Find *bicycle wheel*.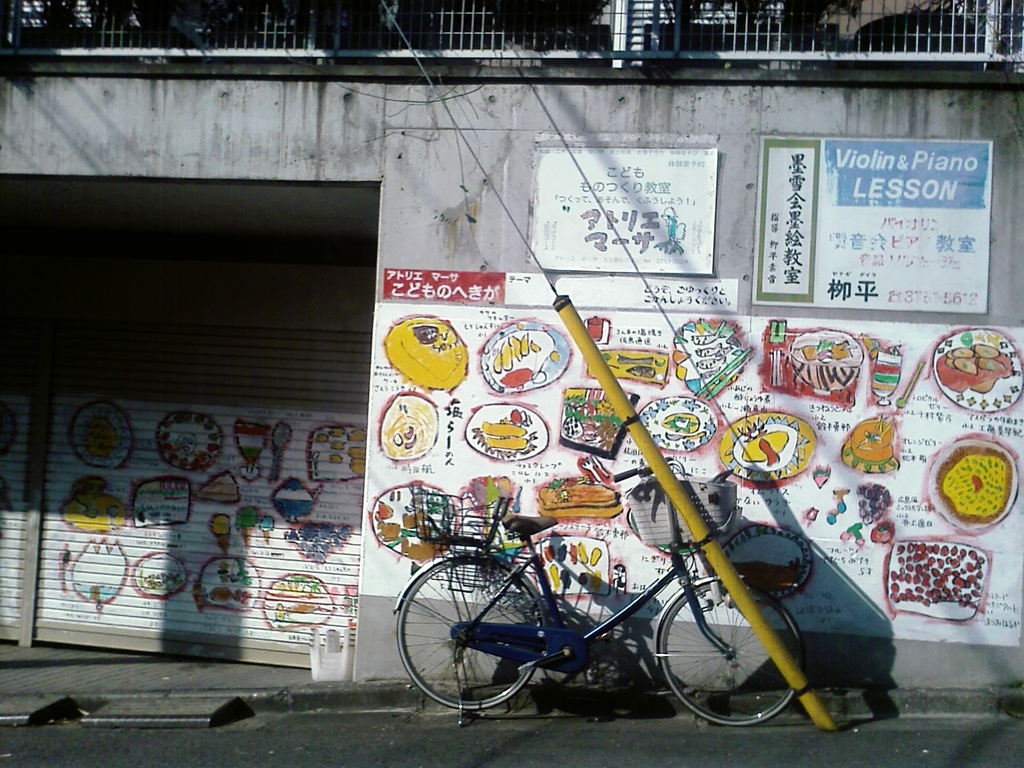
657:579:800:724.
